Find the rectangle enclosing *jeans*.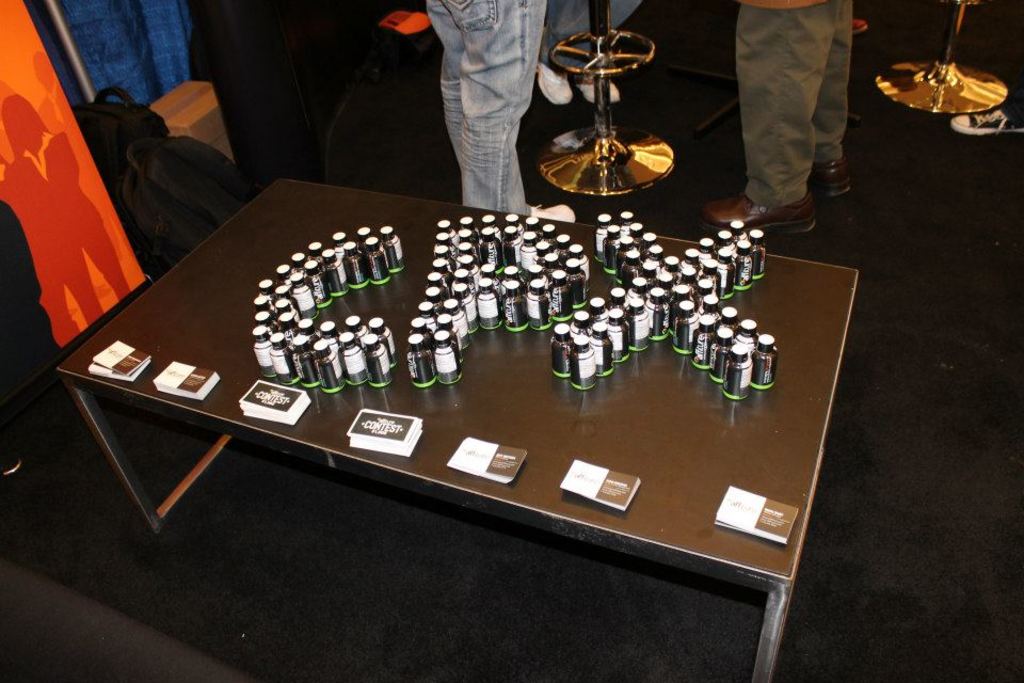
[x1=437, y1=14, x2=541, y2=210].
